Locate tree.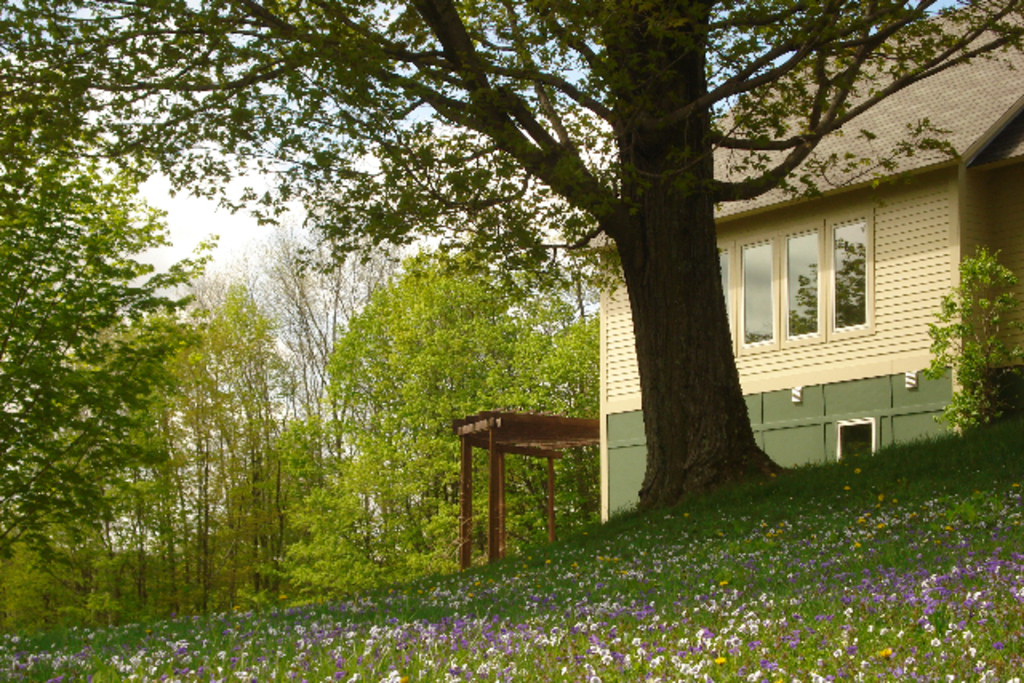
Bounding box: crop(0, 0, 1022, 520).
